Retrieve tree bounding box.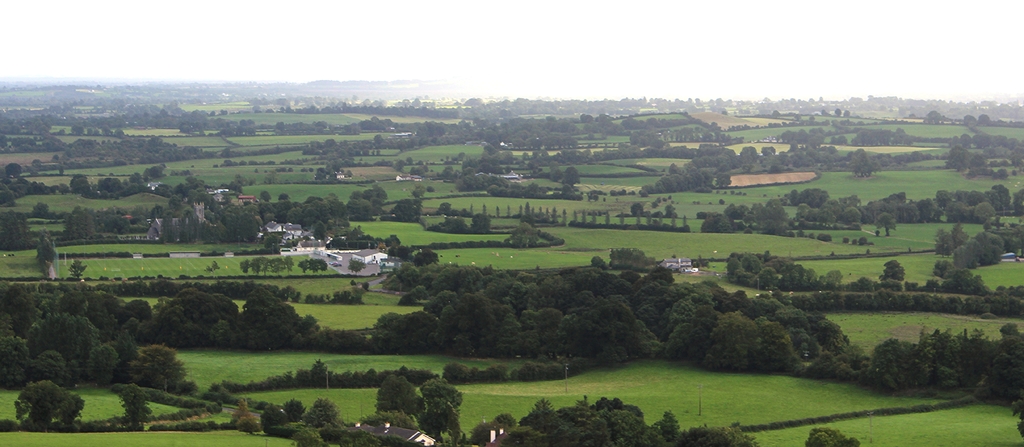
Bounding box: <region>71, 259, 92, 279</region>.
